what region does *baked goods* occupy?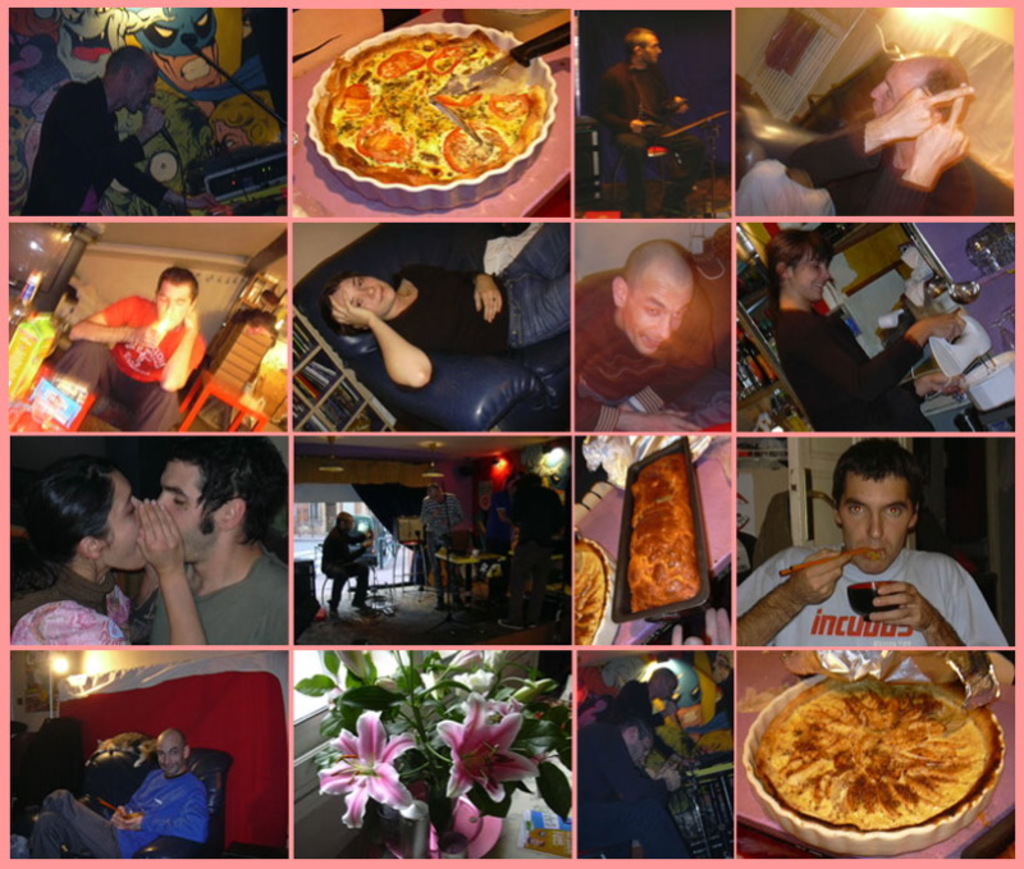
region(622, 456, 699, 614).
